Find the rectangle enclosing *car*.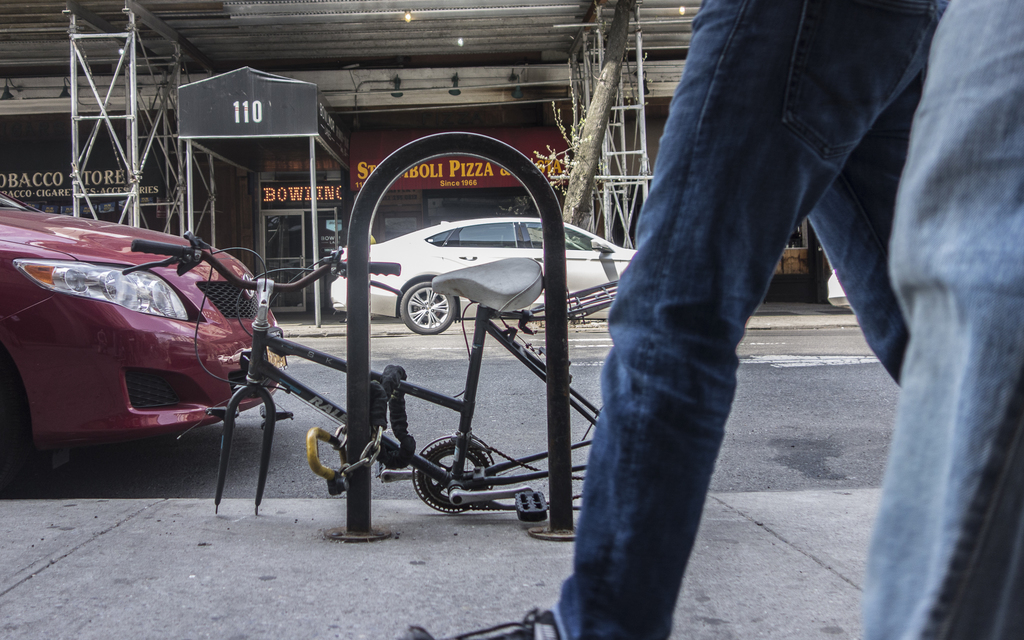
<region>331, 216, 637, 335</region>.
